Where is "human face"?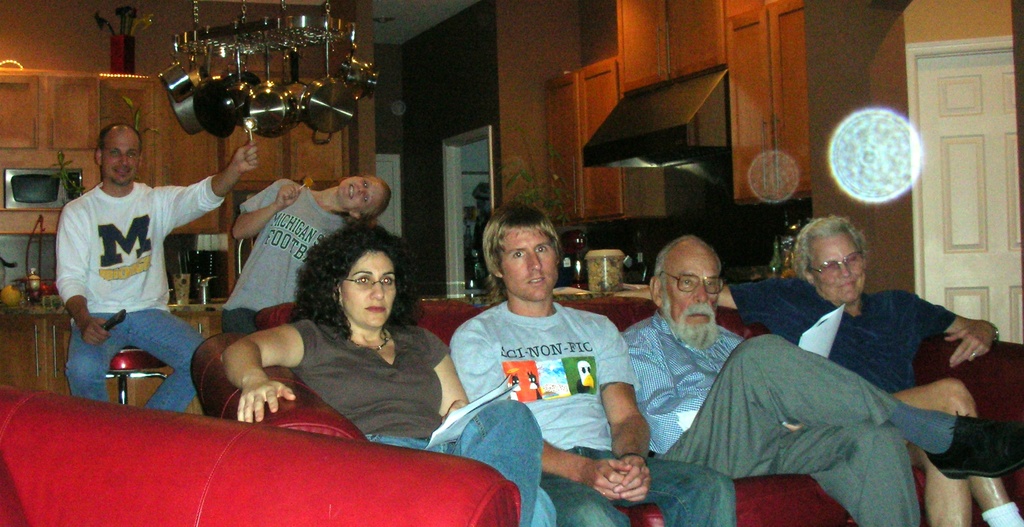
crop(343, 252, 398, 327).
